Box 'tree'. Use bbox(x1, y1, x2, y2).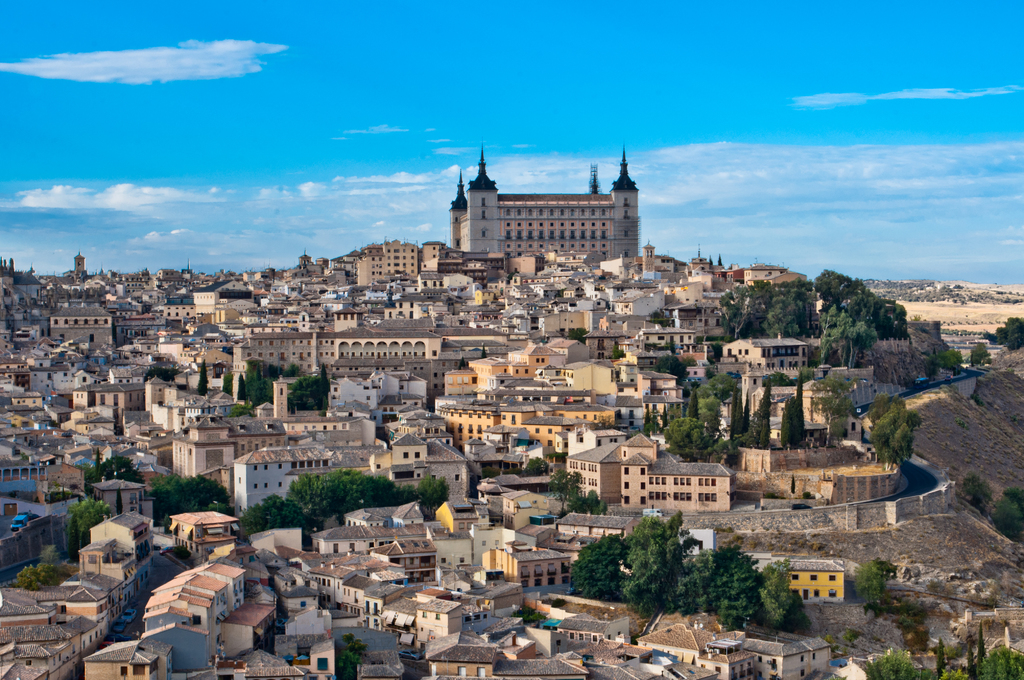
bbox(413, 474, 446, 517).
